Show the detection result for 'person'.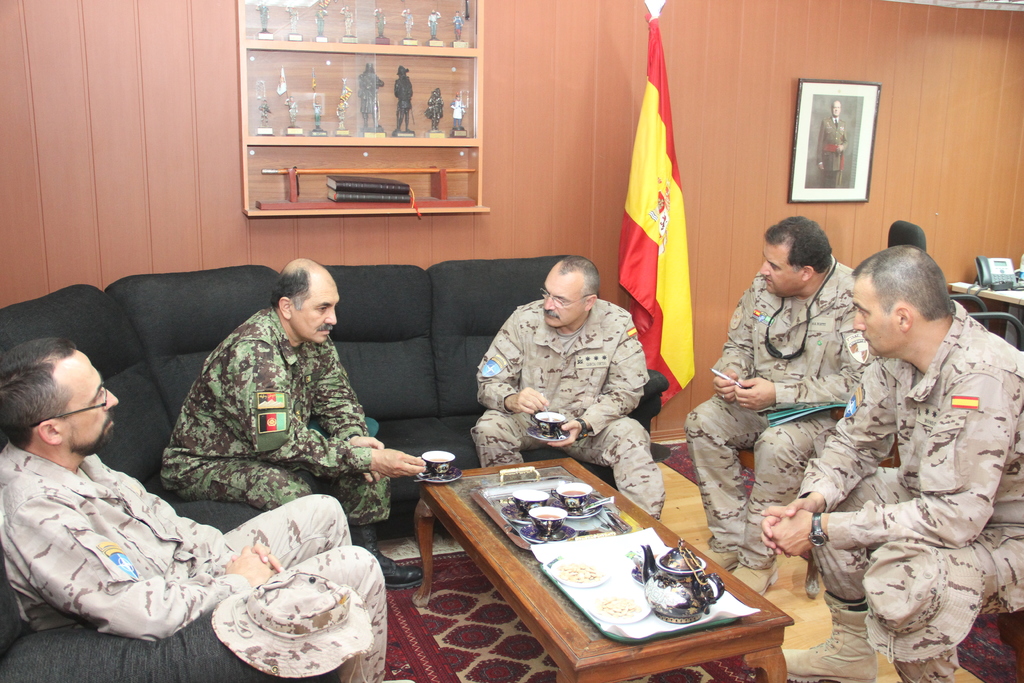
bbox(0, 337, 416, 682).
